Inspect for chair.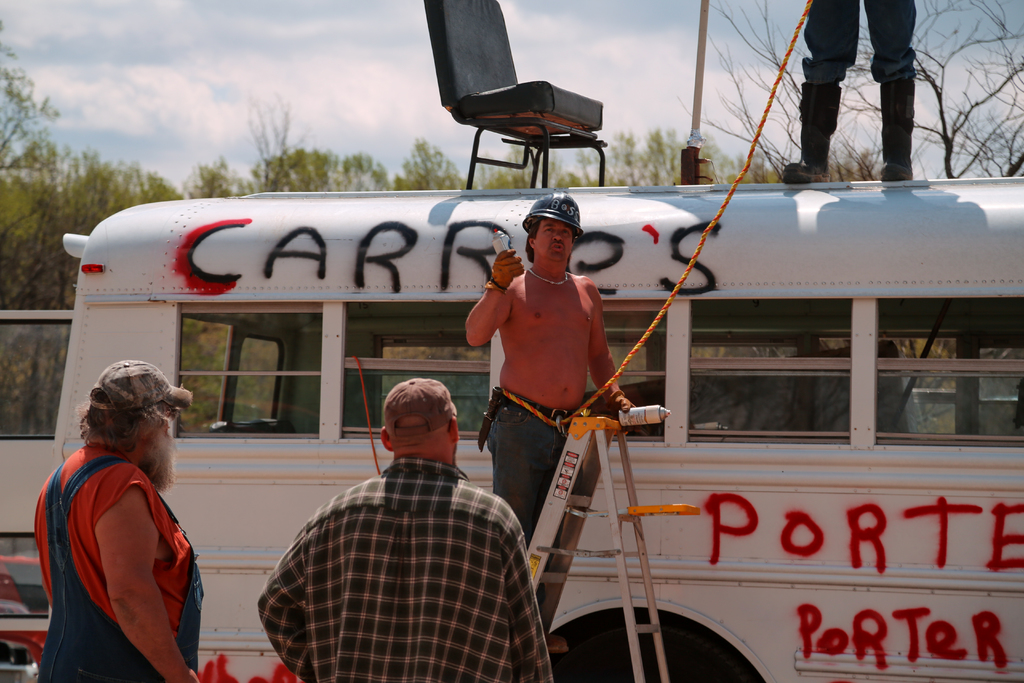
Inspection: {"x1": 423, "y1": 12, "x2": 630, "y2": 199}.
